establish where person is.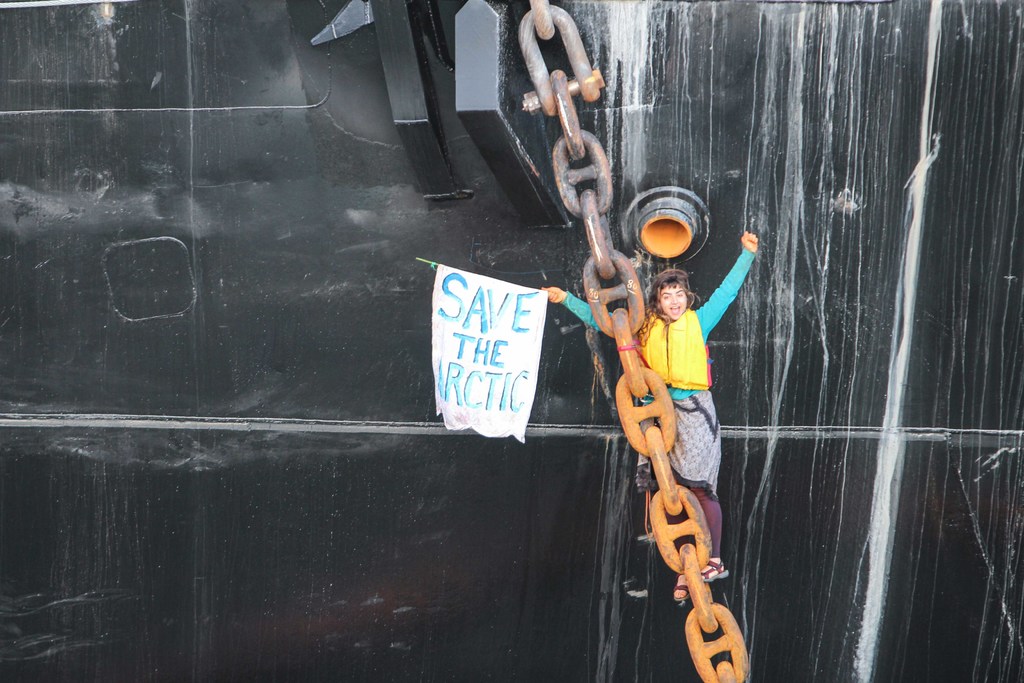
Established at 541:231:759:600.
